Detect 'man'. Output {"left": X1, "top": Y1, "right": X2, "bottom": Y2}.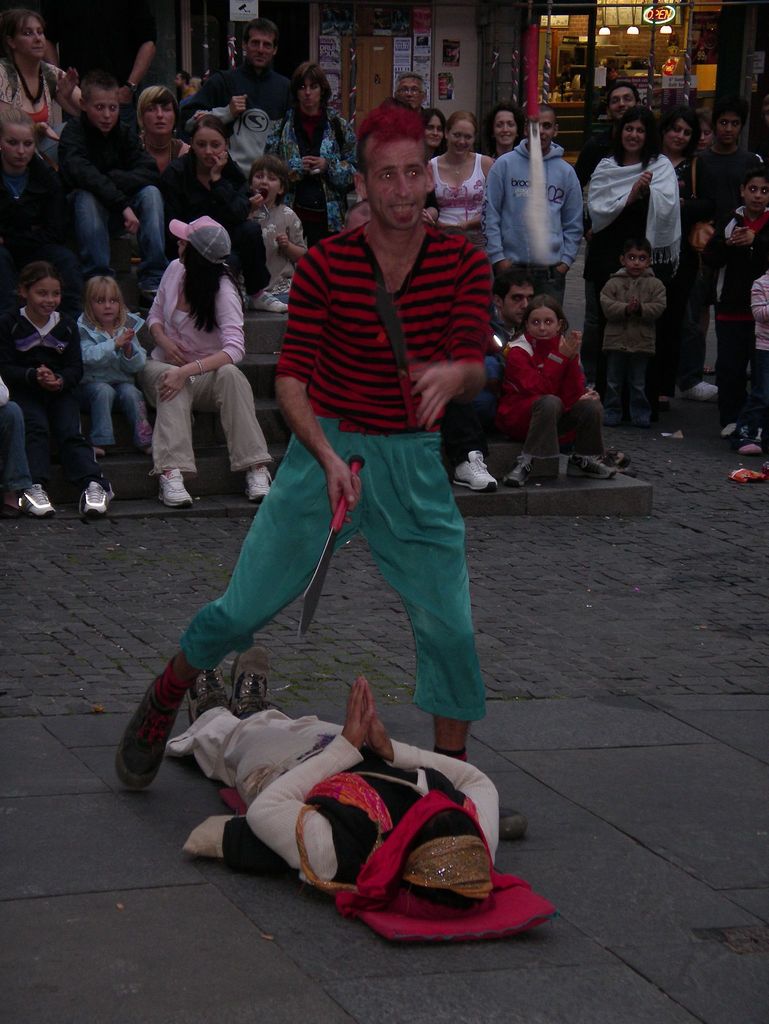
{"left": 115, "top": 97, "right": 528, "bottom": 844}.
